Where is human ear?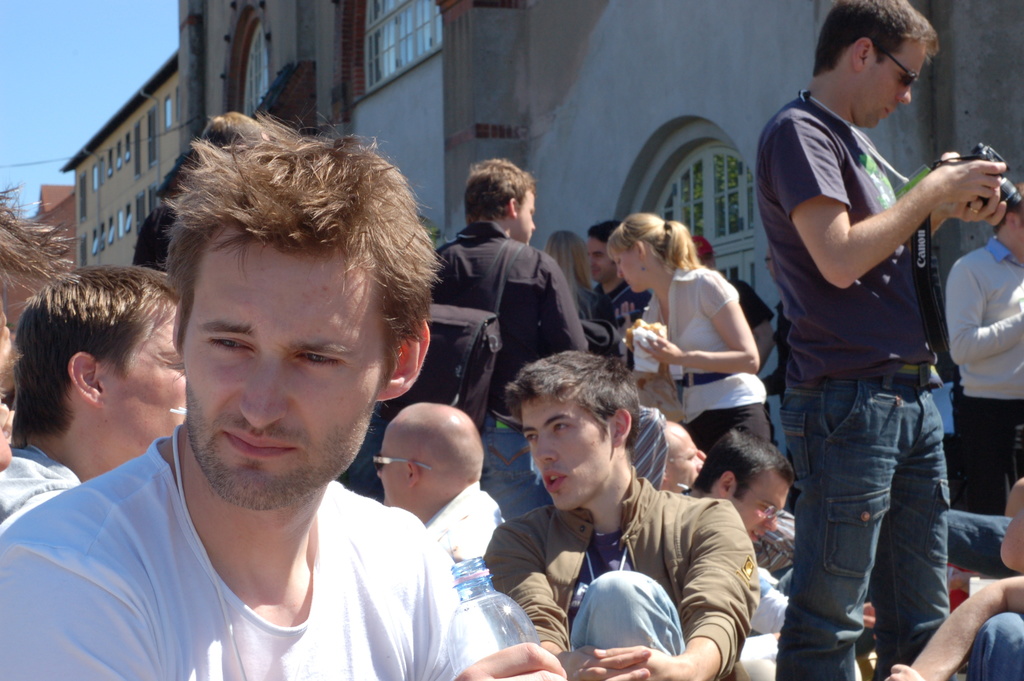
[509,198,518,217].
